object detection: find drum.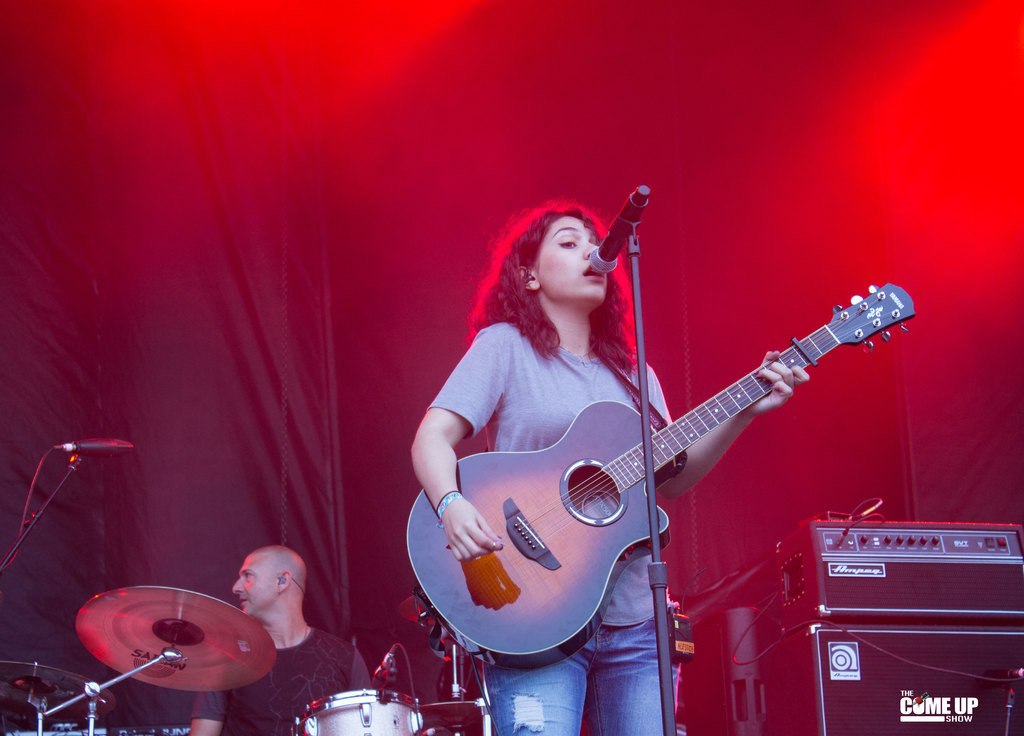
287:687:422:735.
